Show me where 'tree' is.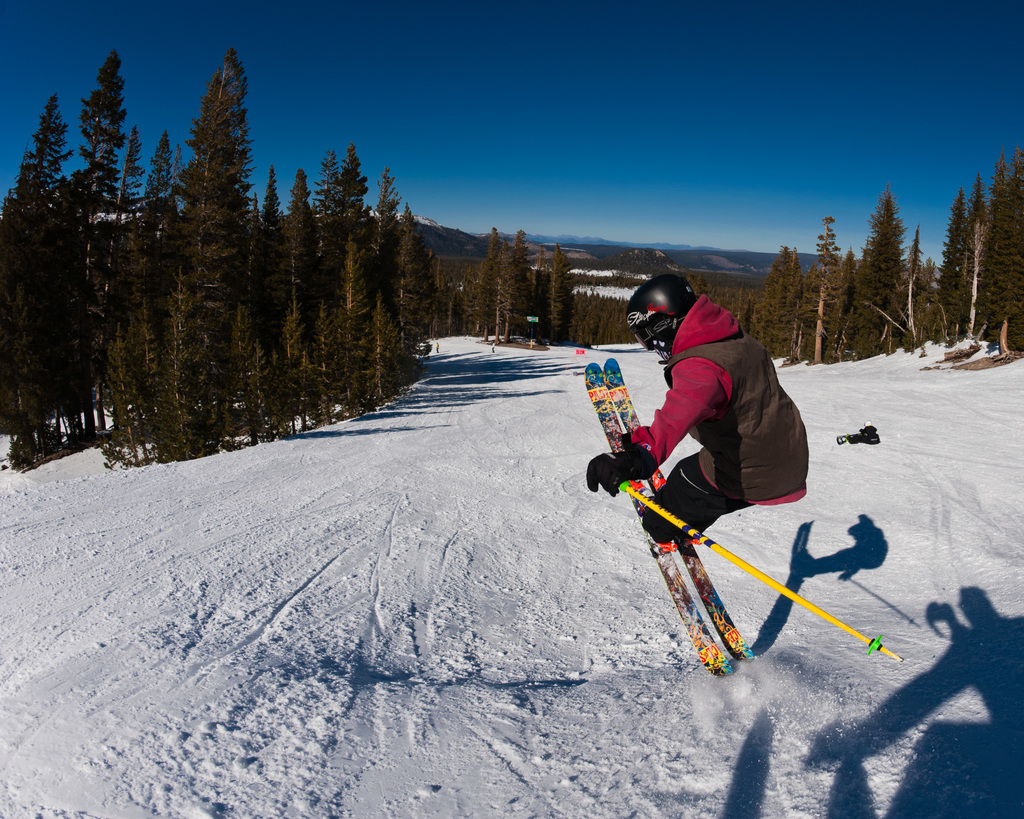
'tree' is at detection(467, 224, 503, 342).
